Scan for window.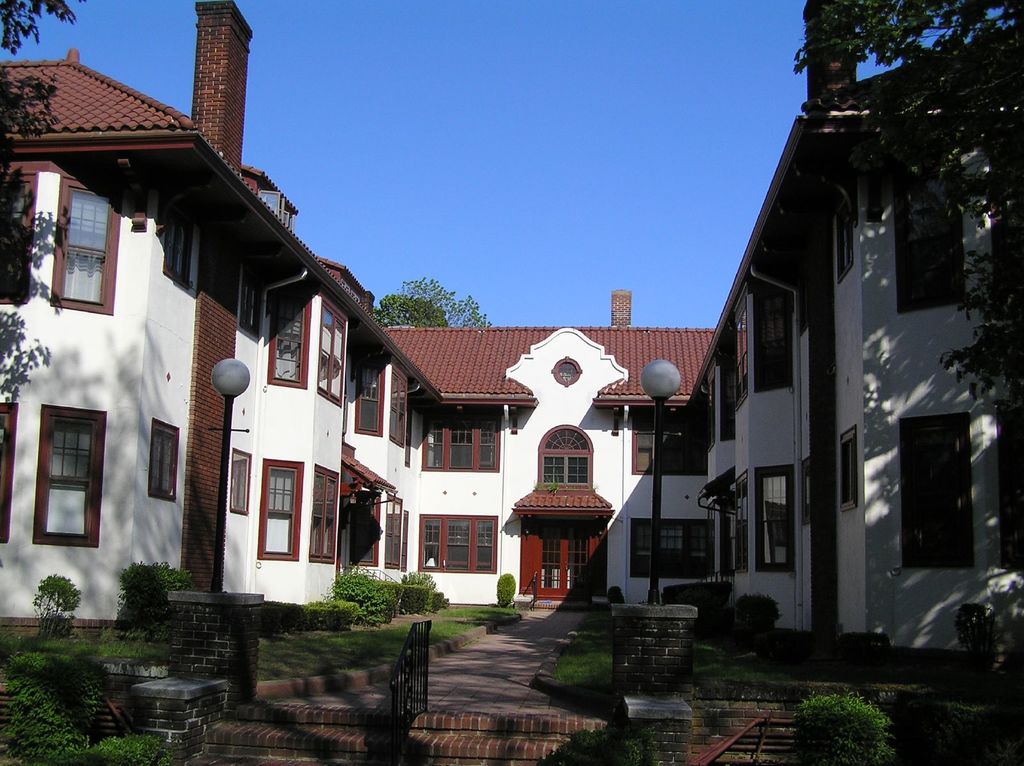
Scan result: (230, 445, 254, 515).
